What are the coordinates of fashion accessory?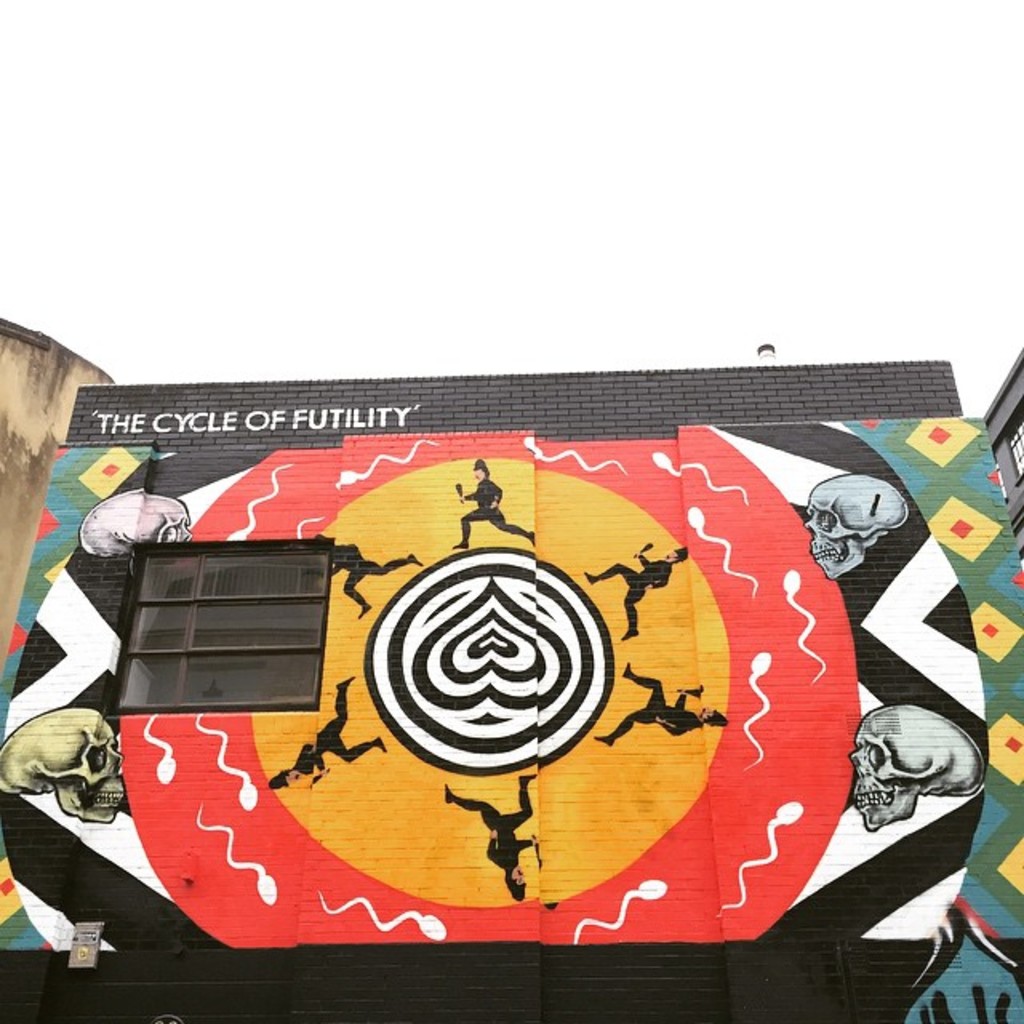
box=[266, 768, 286, 792].
